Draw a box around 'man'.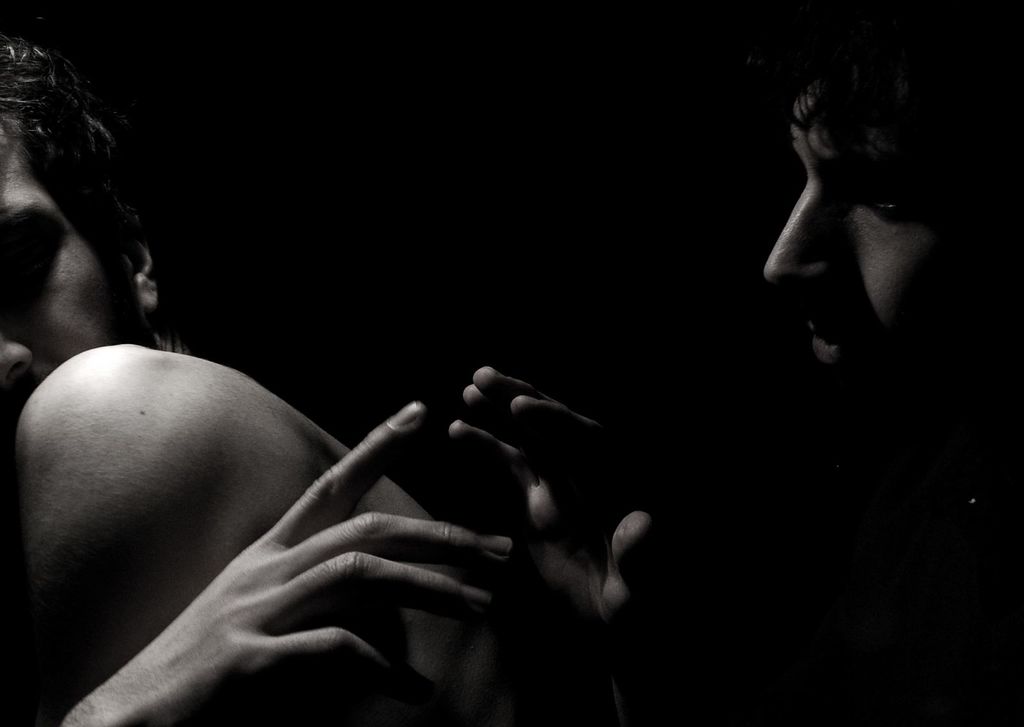
box(0, 35, 548, 726).
